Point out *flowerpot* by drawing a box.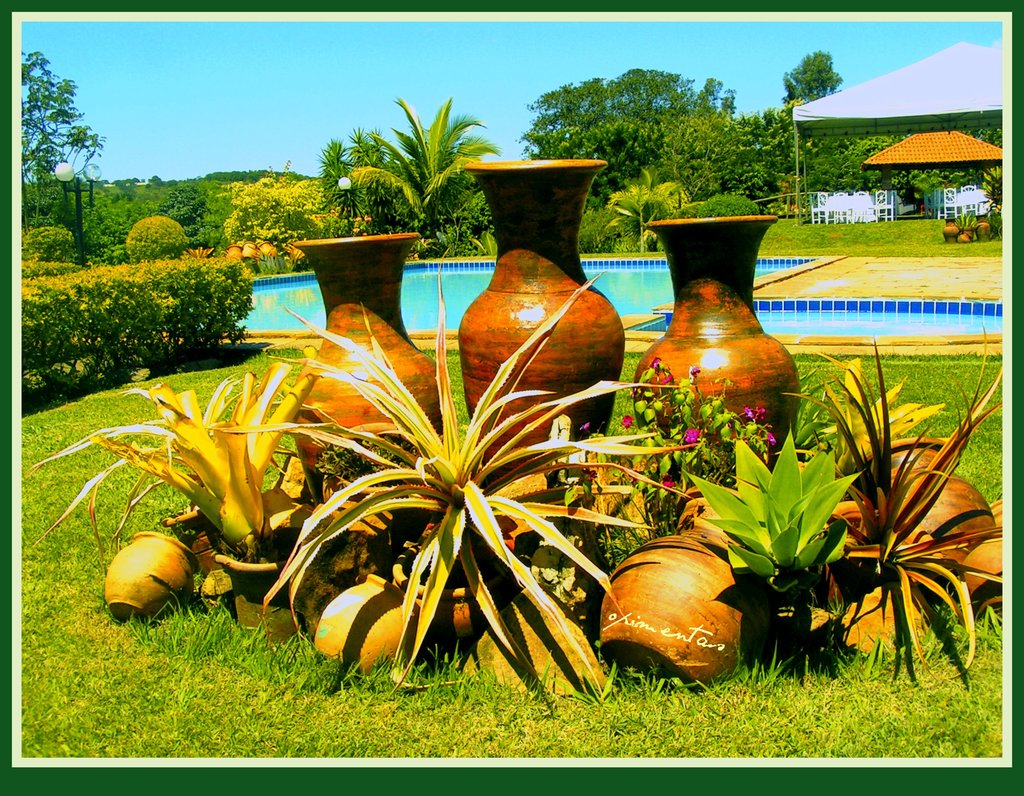
(left=307, top=583, right=427, bottom=678).
